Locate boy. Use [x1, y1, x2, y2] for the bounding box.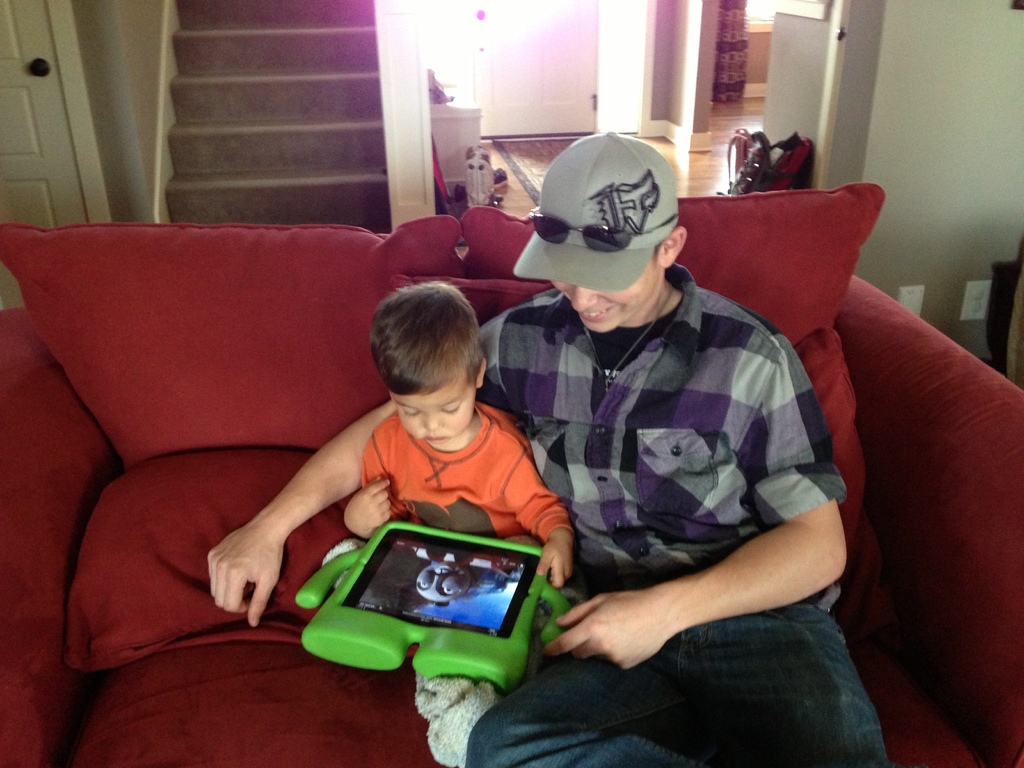
[309, 285, 563, 614].
